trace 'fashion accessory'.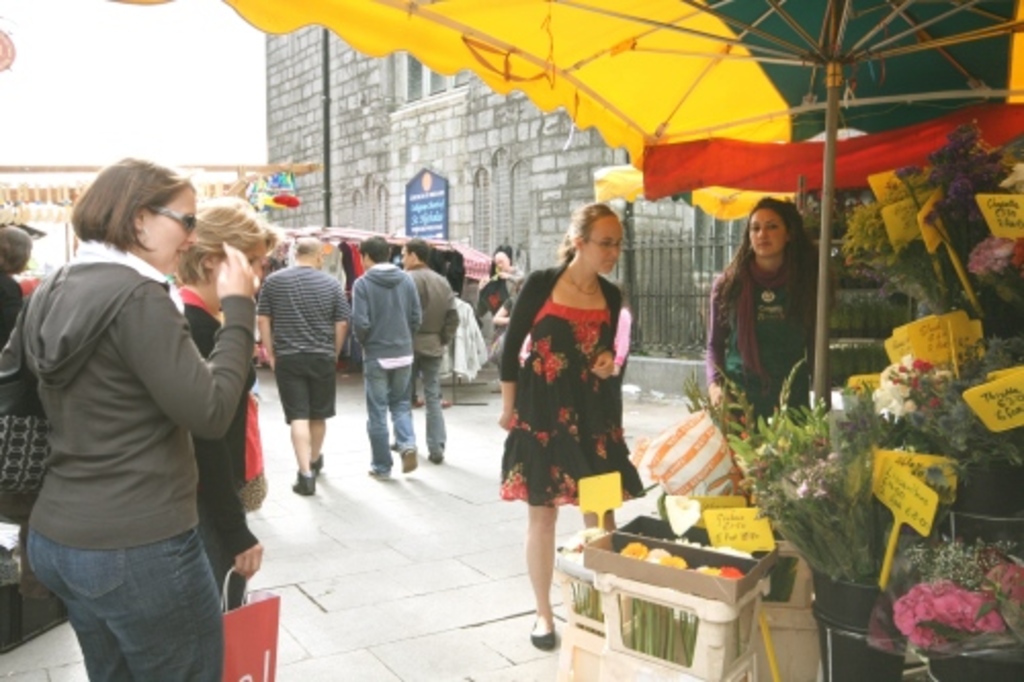
Traced to detection(289, 467, 313, 496).
